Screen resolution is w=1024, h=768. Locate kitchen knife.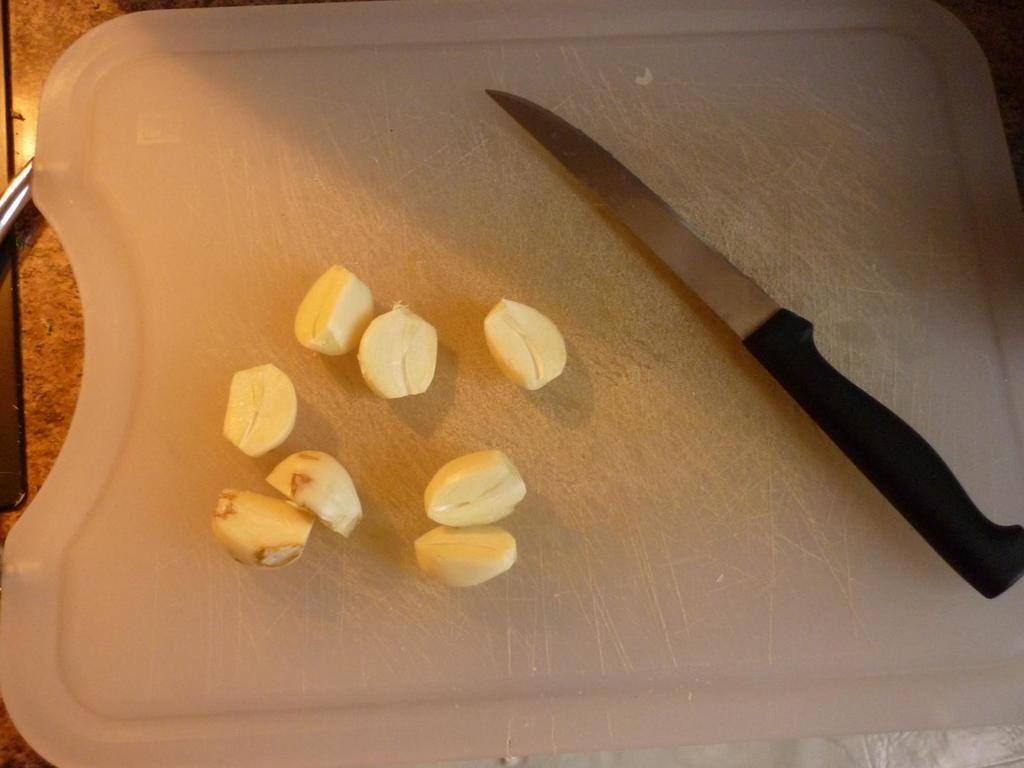
<bbox>486, 90, 1023, 604</bbox>.
